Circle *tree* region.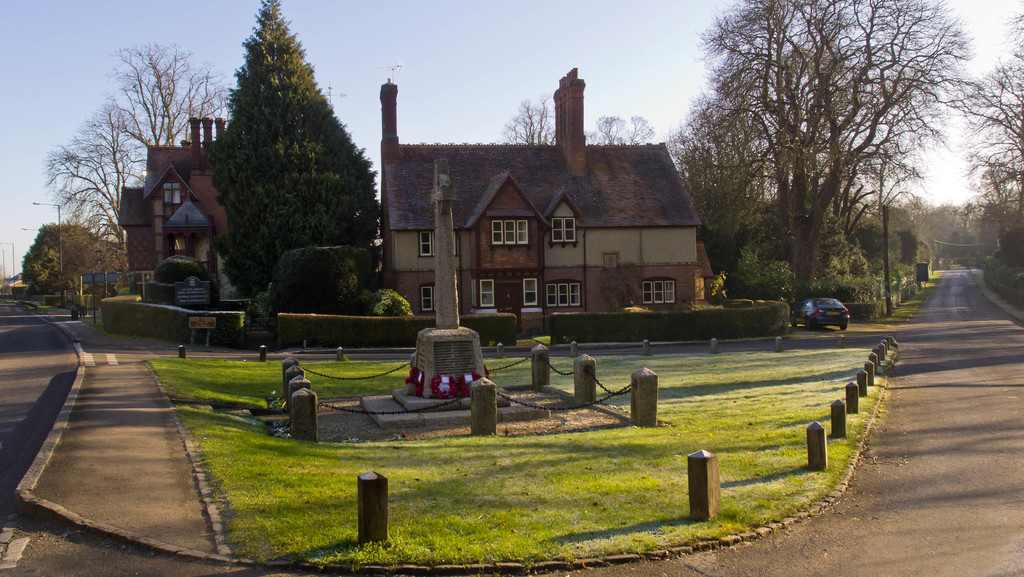
Region: detection(56, 223, 130, 321).
